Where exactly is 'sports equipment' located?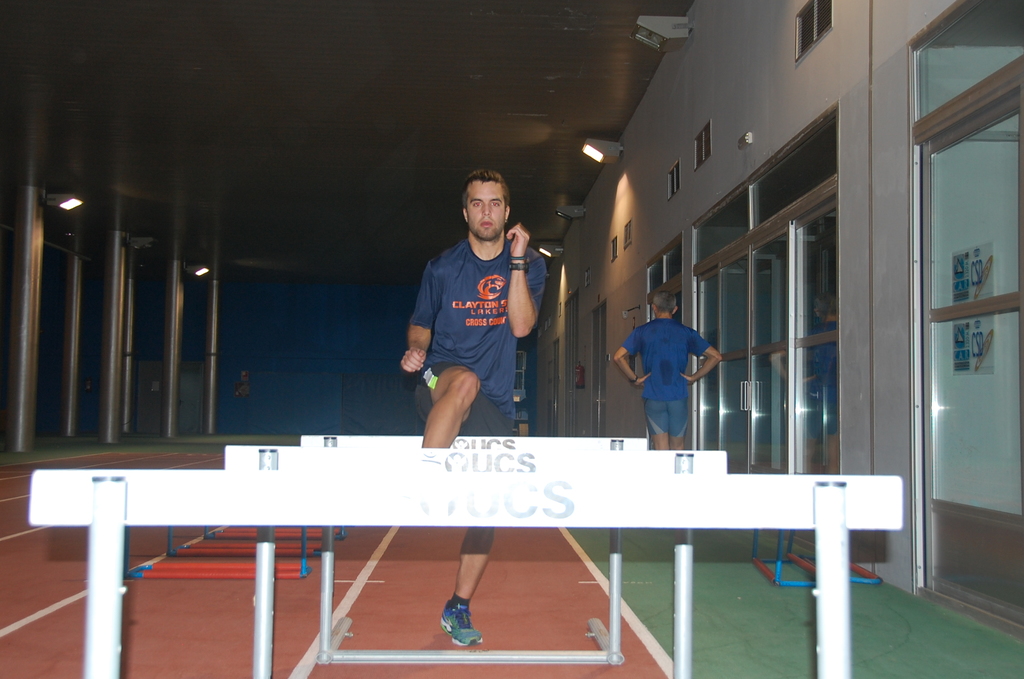
Its bounding box is l=298, t=436, r=646, b=662.
